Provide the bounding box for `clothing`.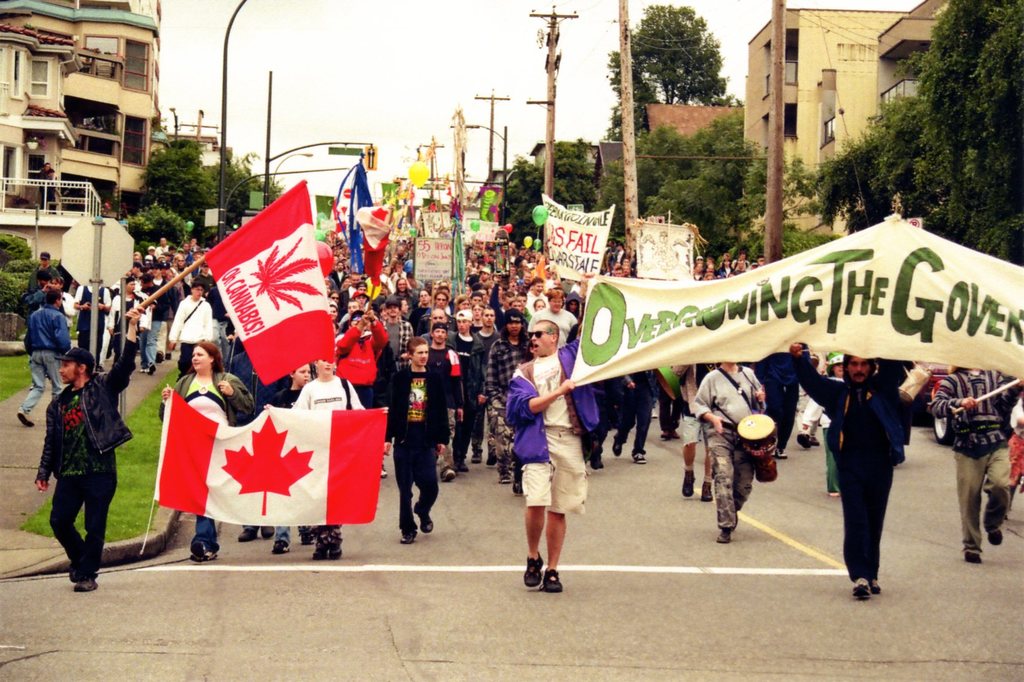
box=[826, 350, 923, 579].
